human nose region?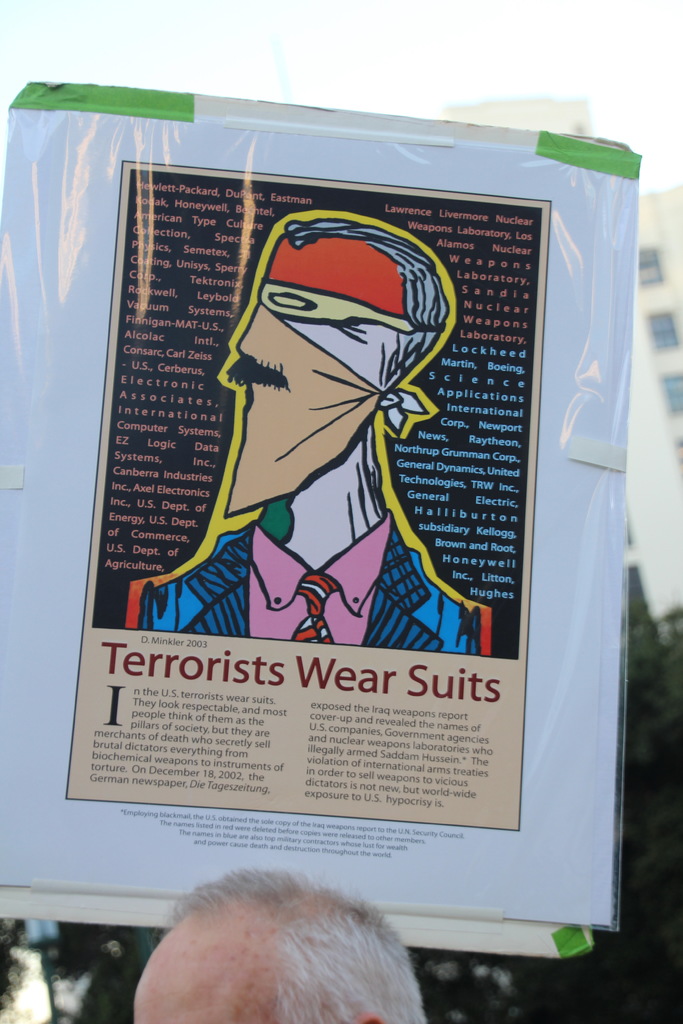
[233,303,268,360]
